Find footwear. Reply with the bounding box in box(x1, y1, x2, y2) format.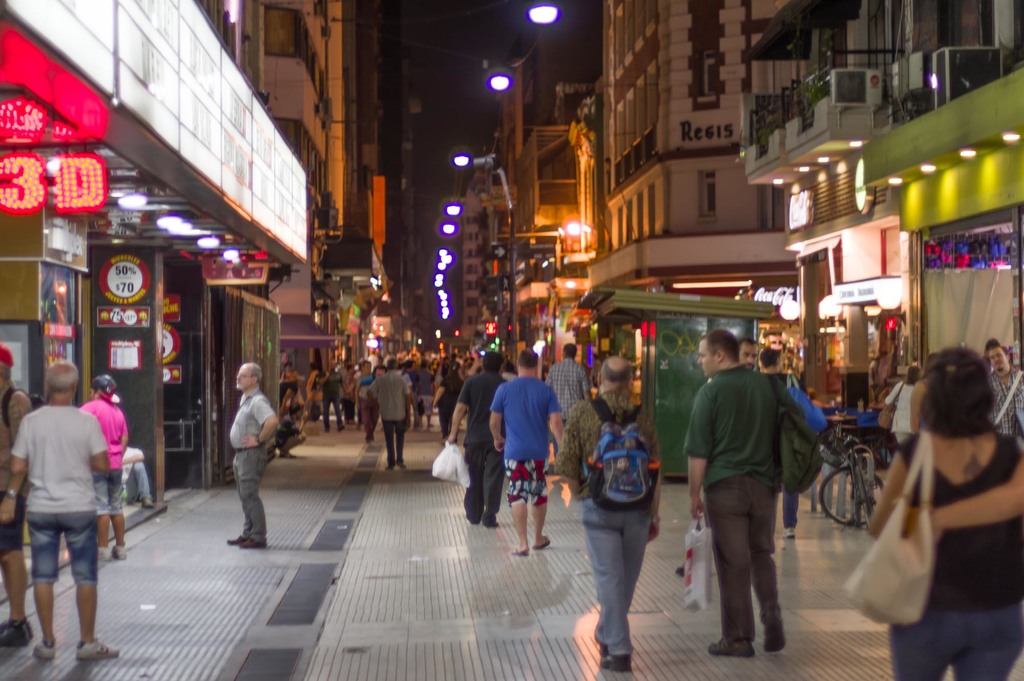
box(781, 526, 797, 540).
